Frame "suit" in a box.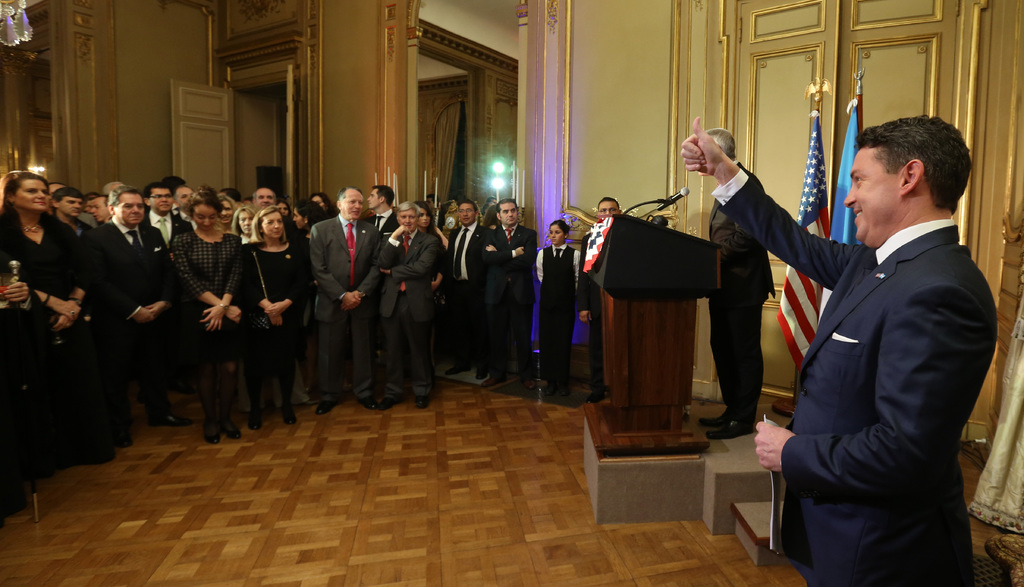
crop(481, 221, 538, 369).
